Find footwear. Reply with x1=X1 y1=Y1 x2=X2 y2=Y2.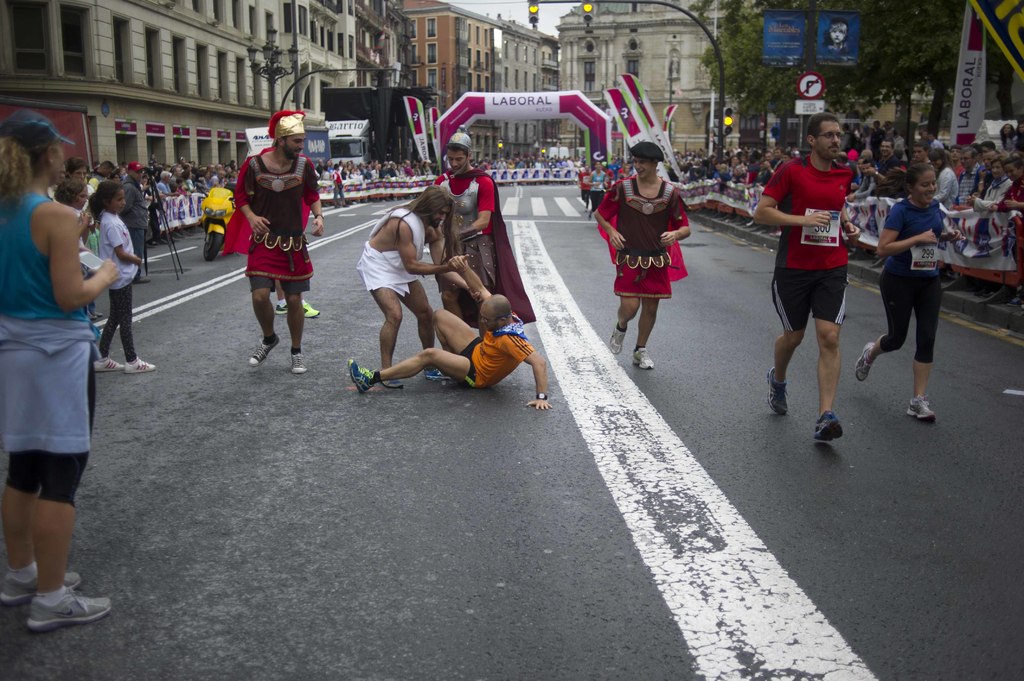
x1=904 y1=392 x2=932 y2=421.
